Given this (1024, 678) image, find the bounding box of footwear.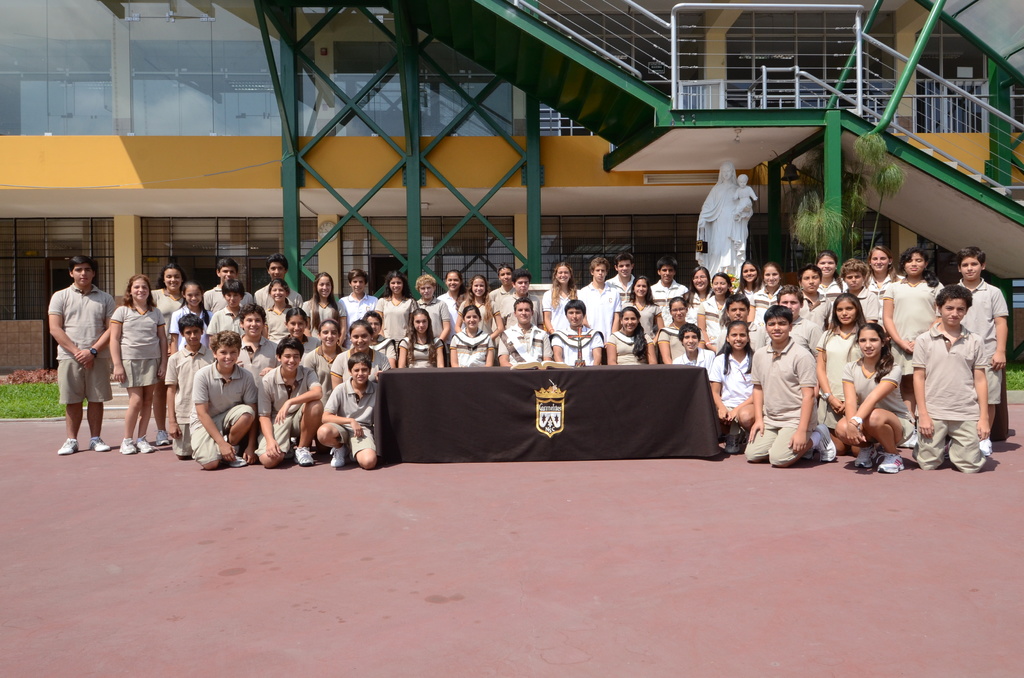
box(116, 439, 135, 453).
